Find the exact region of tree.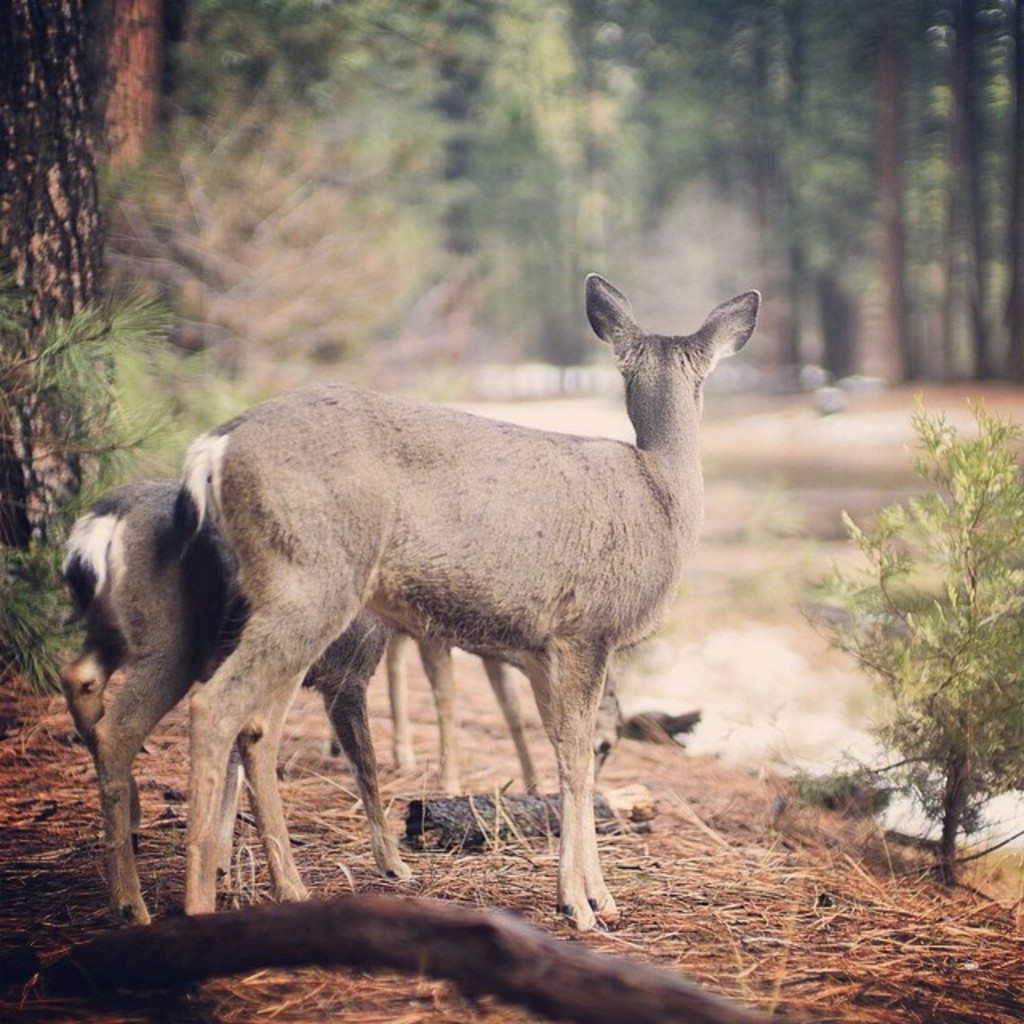
Exact region: [left=0, top=0, right=125, bottom=690].
